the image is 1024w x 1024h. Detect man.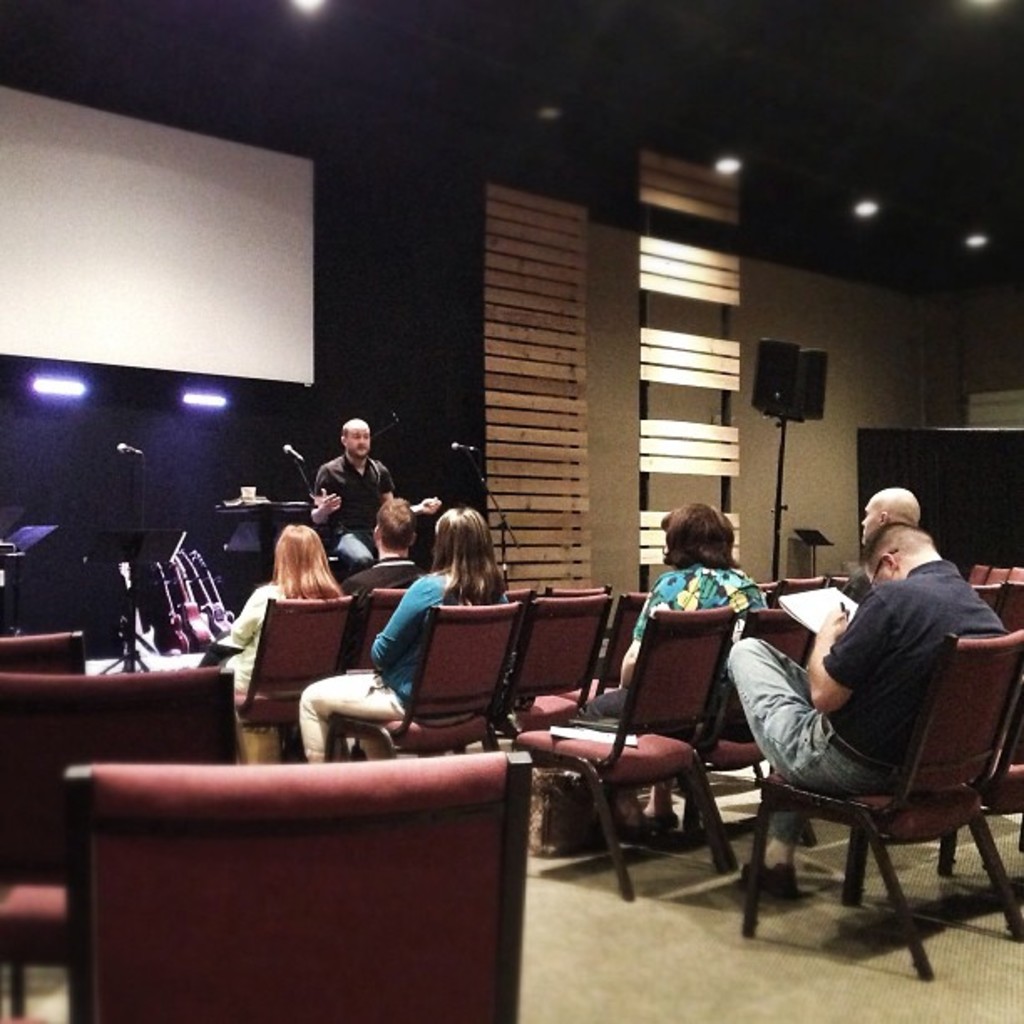
Detection: <region>724, 512, 1021, 907</region>.
